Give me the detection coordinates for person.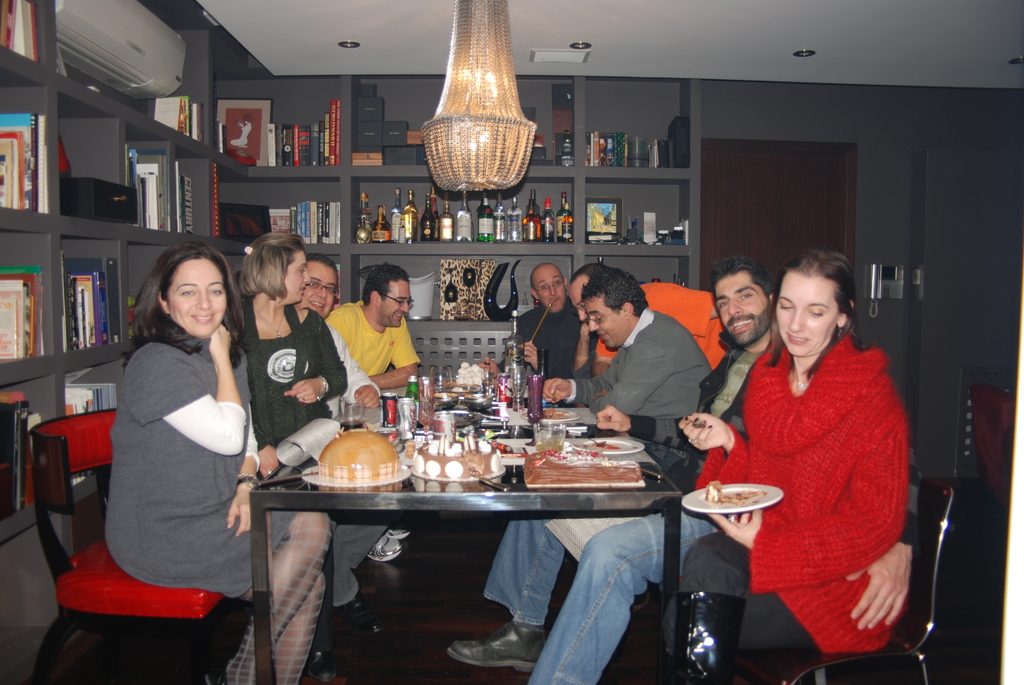
box(102, 241, 331, 684).
